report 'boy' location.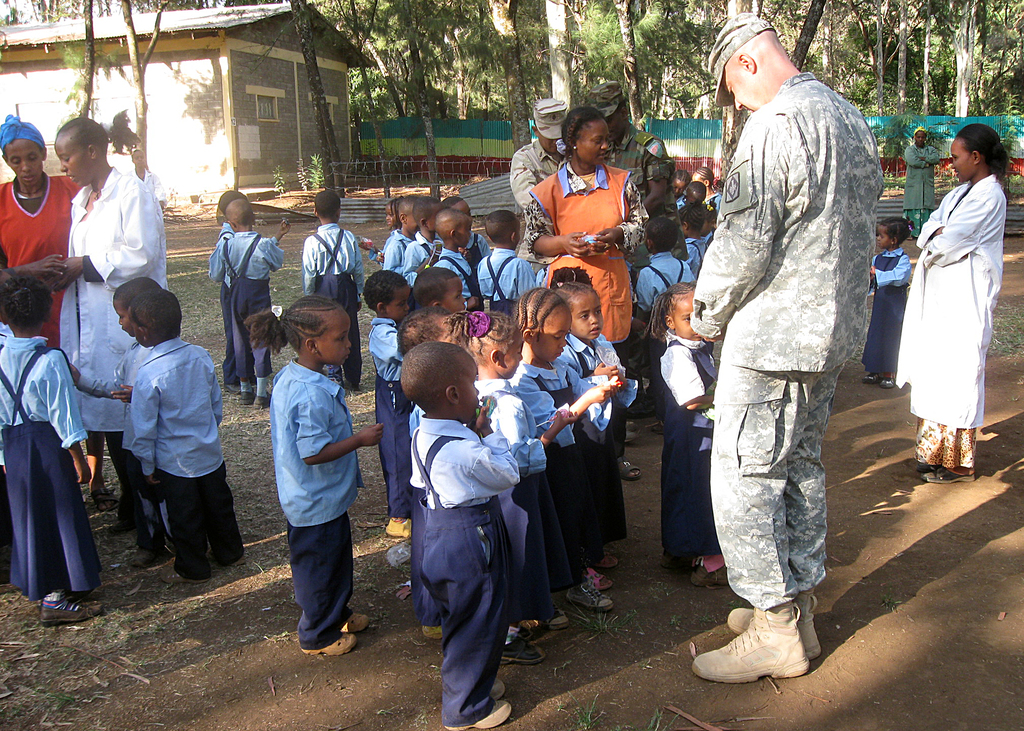
Report: 684,181,706,210.
